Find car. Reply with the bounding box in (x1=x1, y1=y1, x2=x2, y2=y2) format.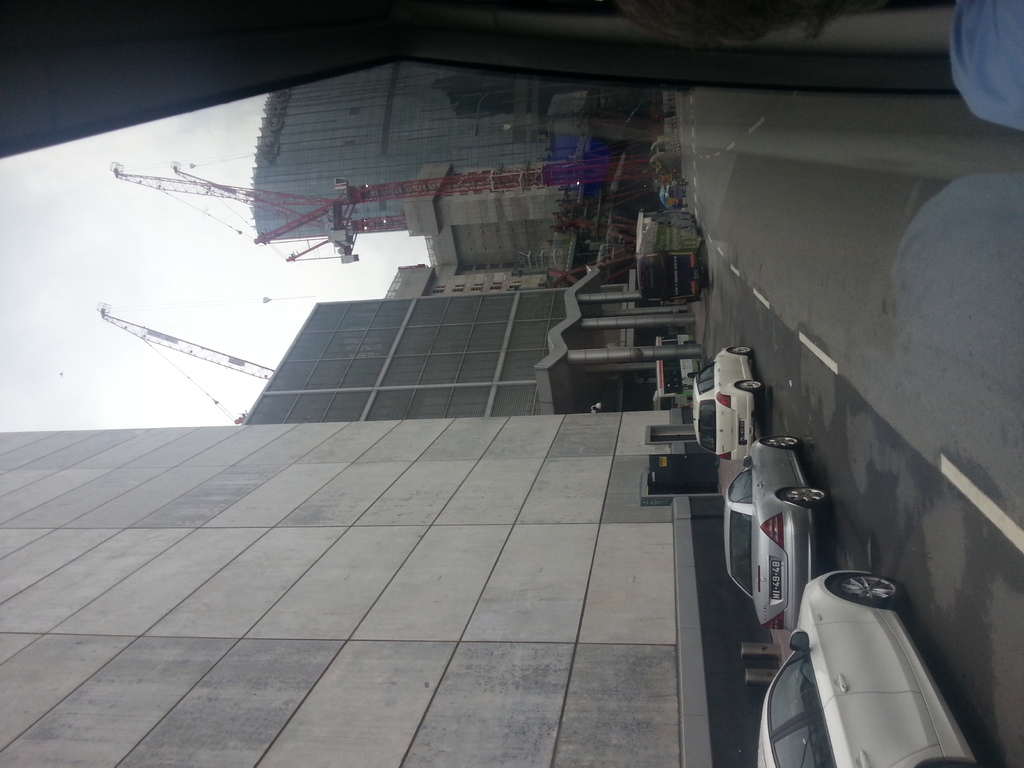
(x1=723, y1=441, x2=828, y2=634).
